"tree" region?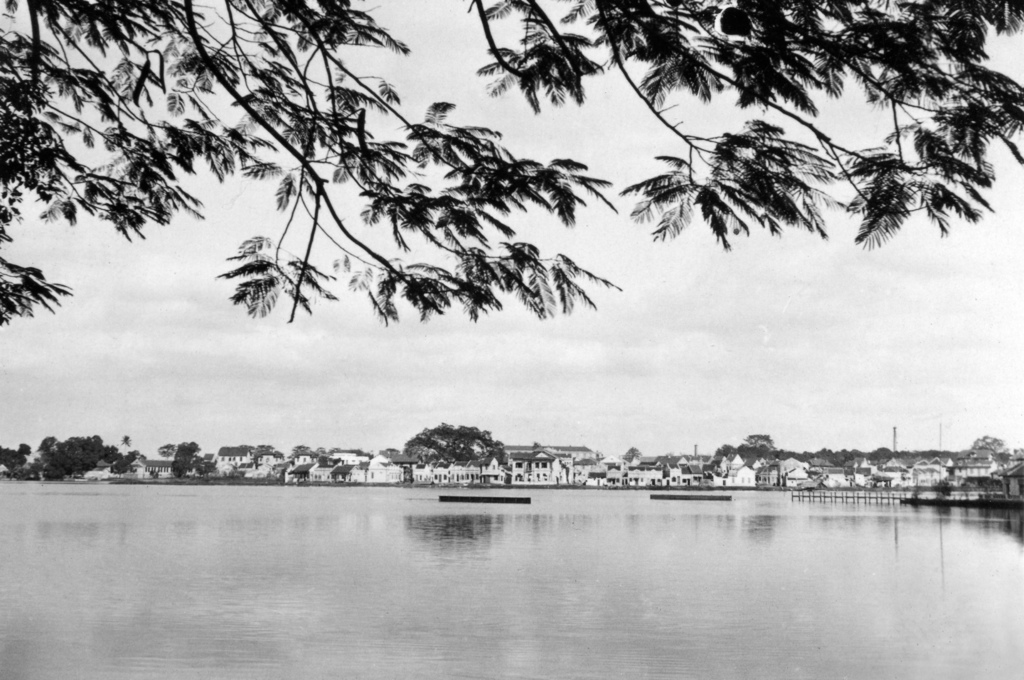
bbox(291, 441, 305, 464)
